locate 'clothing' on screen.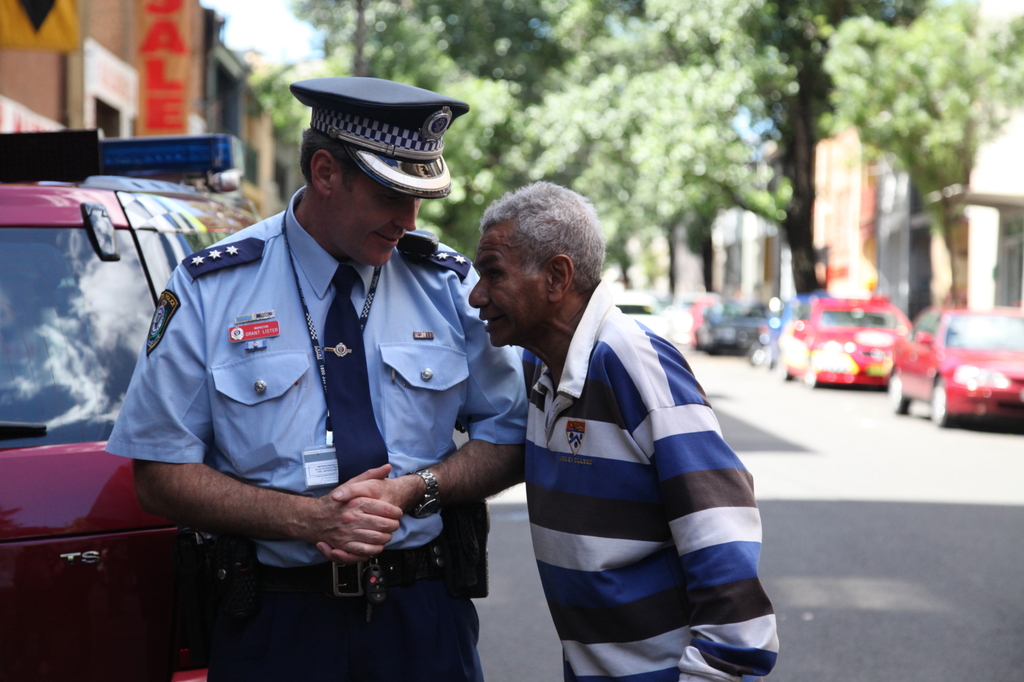
On screen at {"x1": 521, "y1": 274, "x2": 786, "y2": 681}.
